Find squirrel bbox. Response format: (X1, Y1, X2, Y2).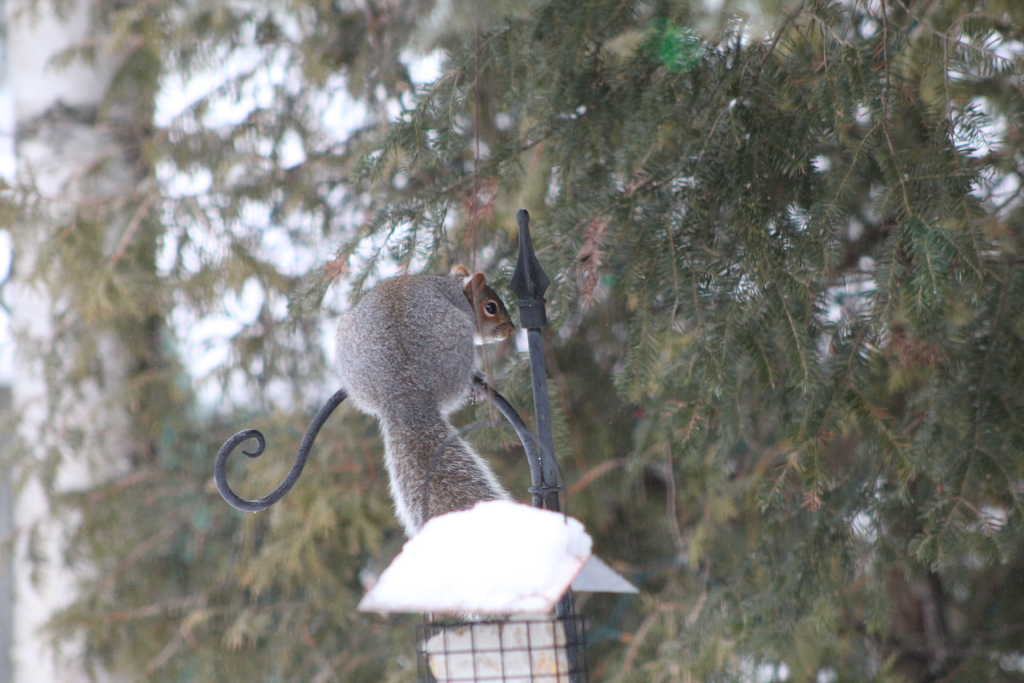
(332, 261, 515, 534).
